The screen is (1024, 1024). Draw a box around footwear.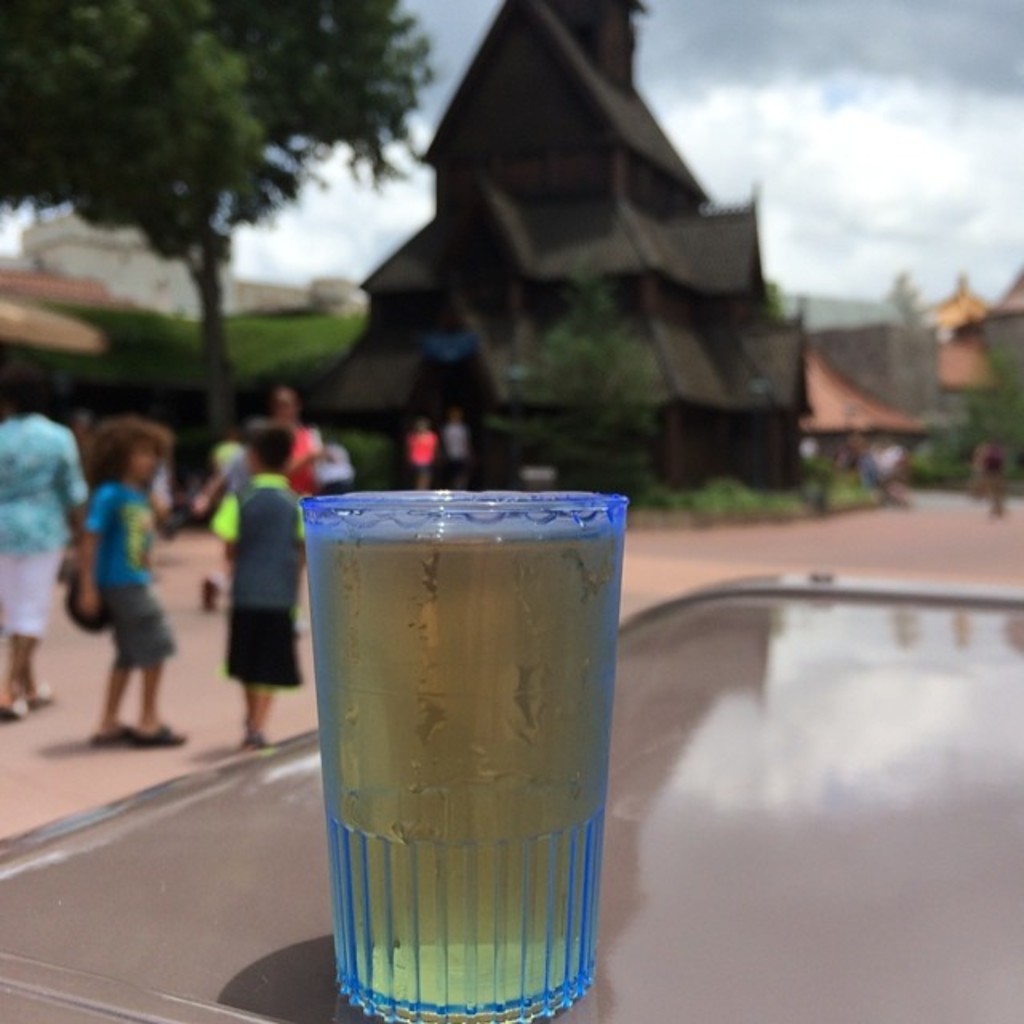
detection(2, 690, 29, 714).
